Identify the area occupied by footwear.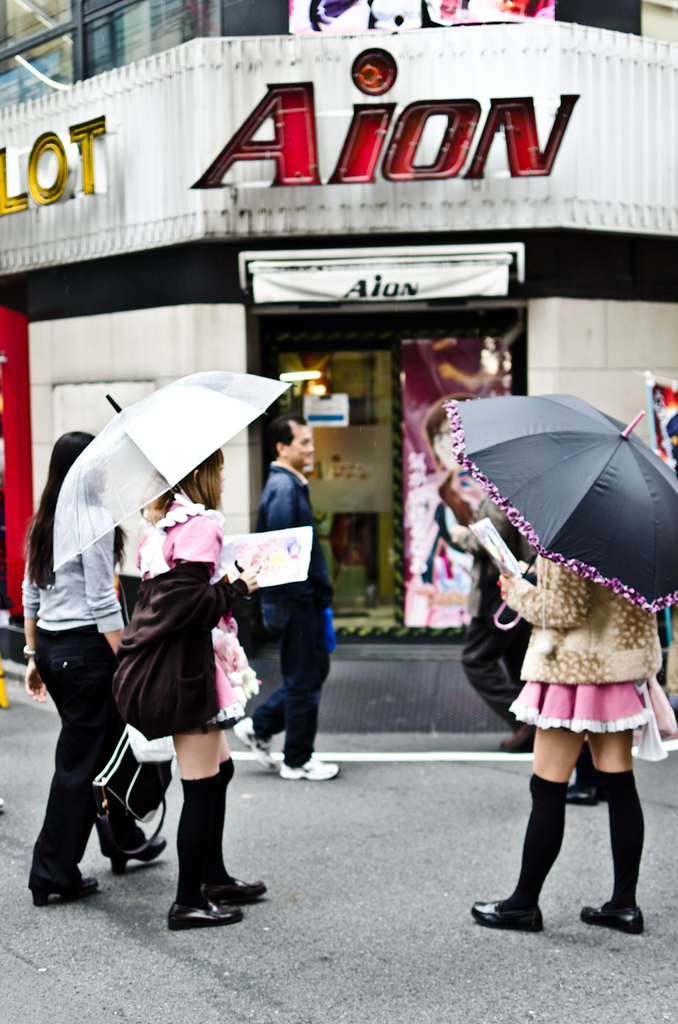
Area: crop(26, 881, 101, 907).
